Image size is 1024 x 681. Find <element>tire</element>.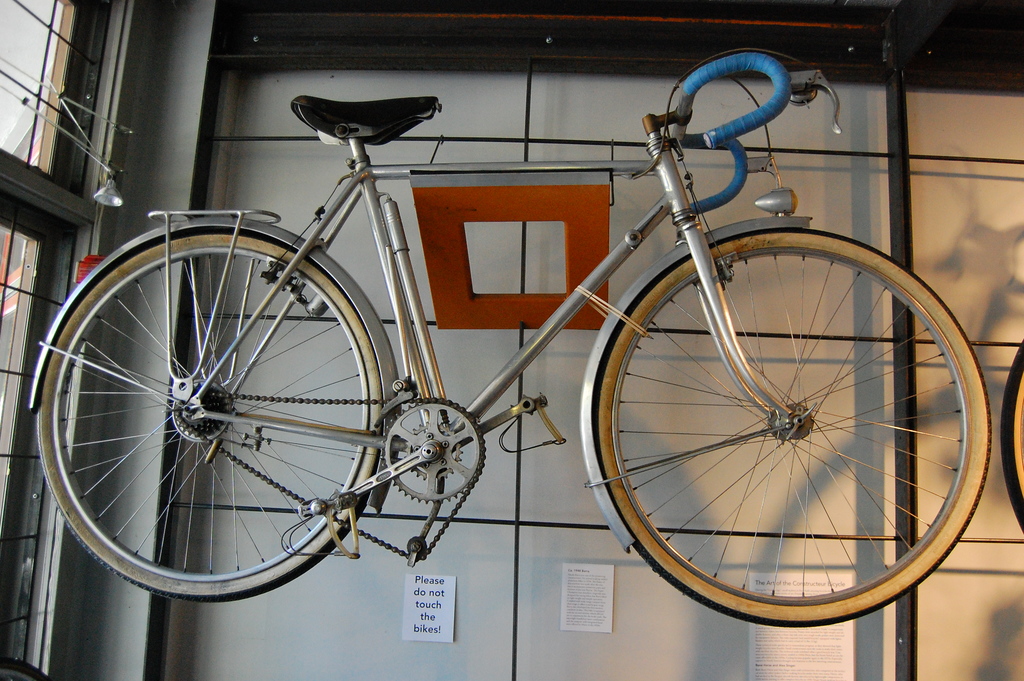
crop(591, 229, 993, 630).
